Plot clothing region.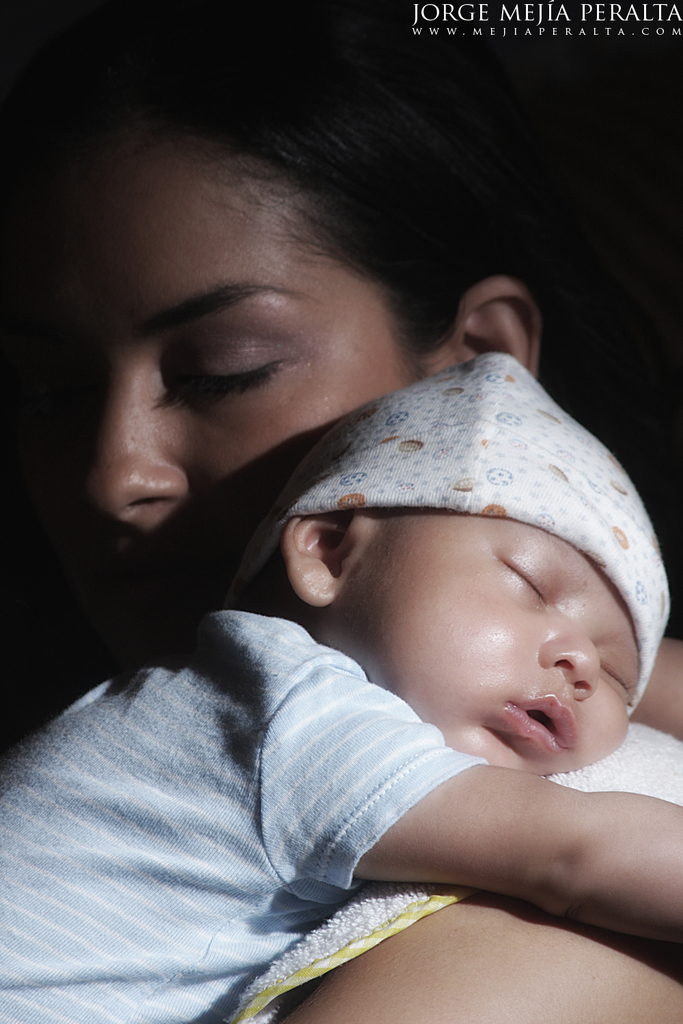
Plotted at BBox(0, 608, 482, 1023).
